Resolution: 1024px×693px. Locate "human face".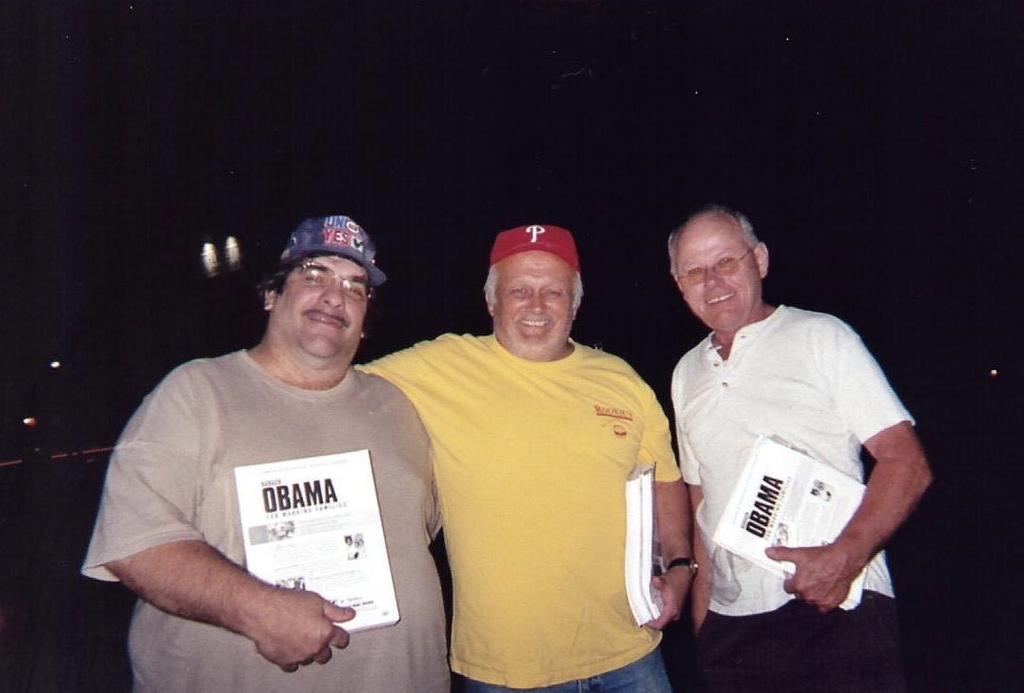
crop(275, 255, 367, 367).
